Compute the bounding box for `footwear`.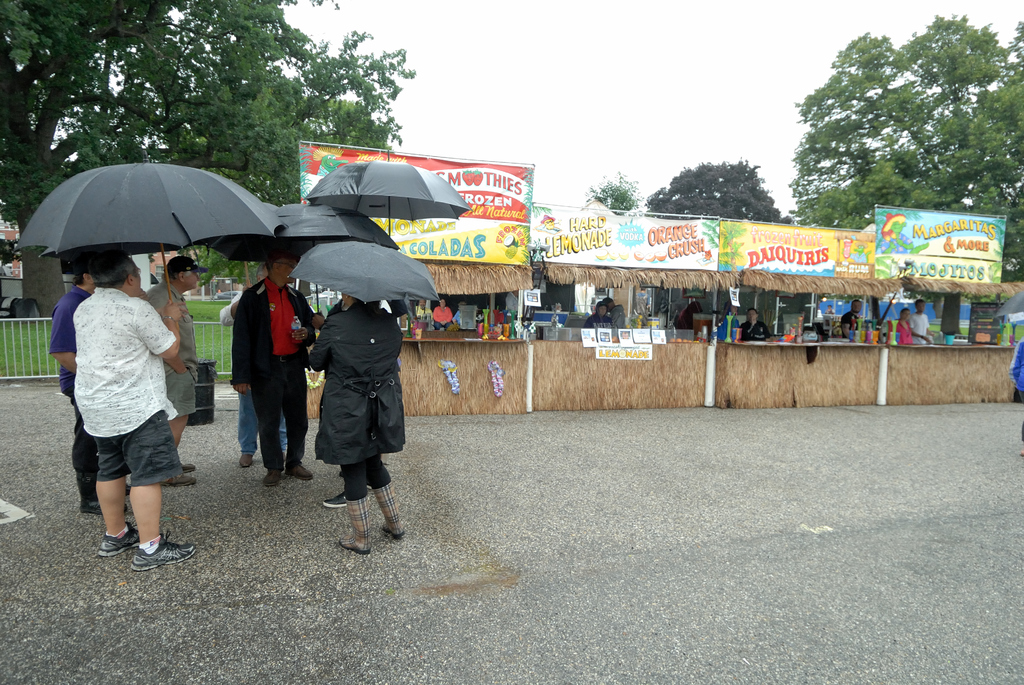
<bbox>266, 468, 281, 487</bbox>.
